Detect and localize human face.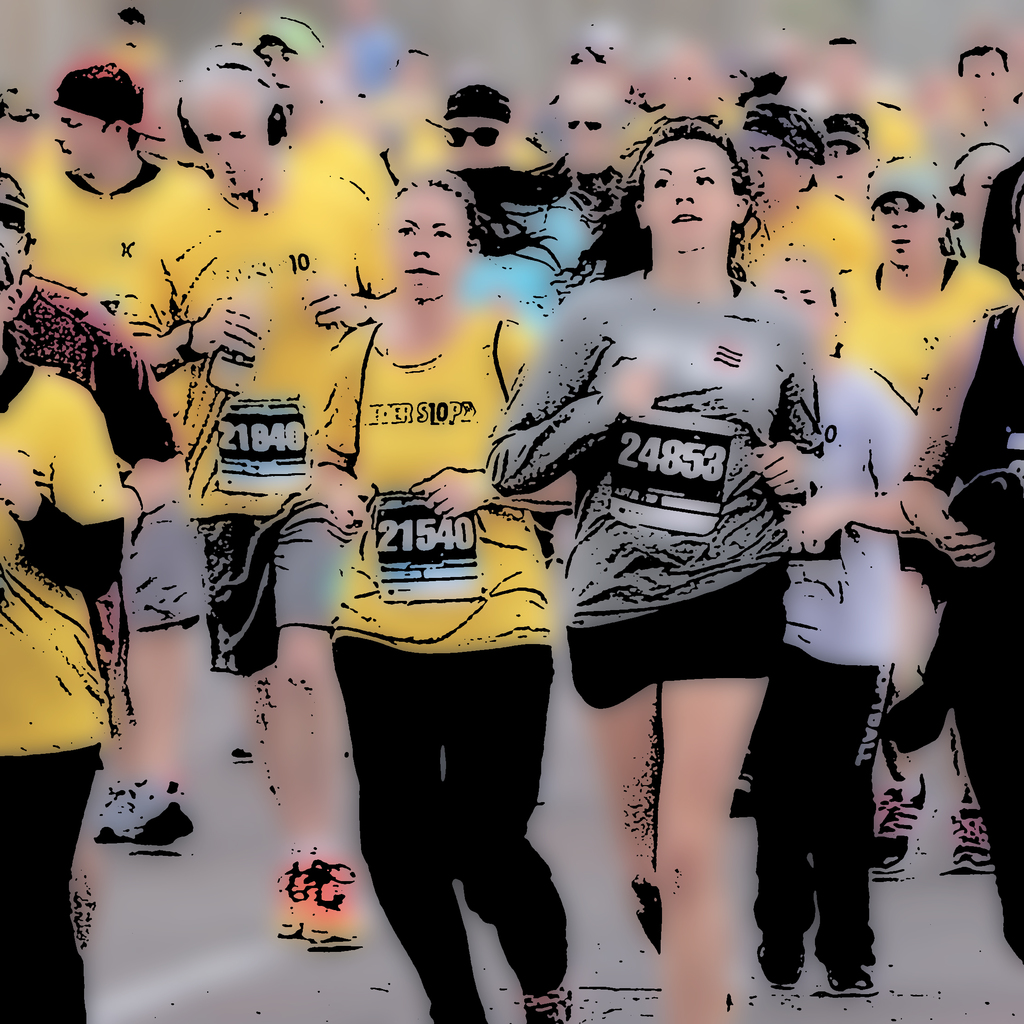
Localized at x1=873 y1=190 x2=940 y2=266.
